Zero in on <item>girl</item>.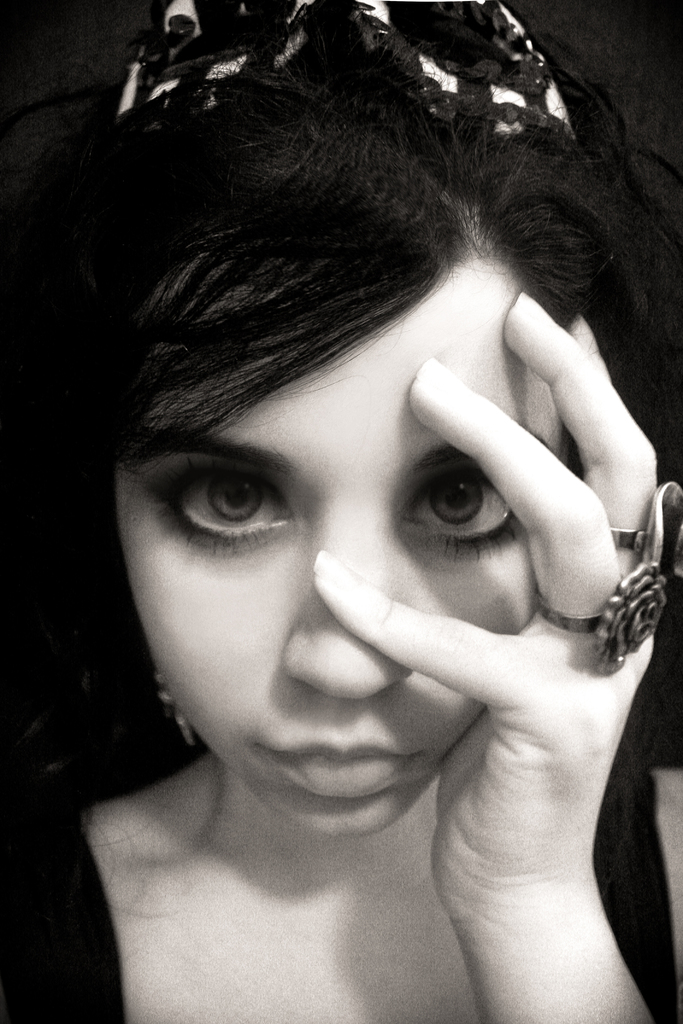
Zeroed in: crop(0, 0, 682, 1023).
